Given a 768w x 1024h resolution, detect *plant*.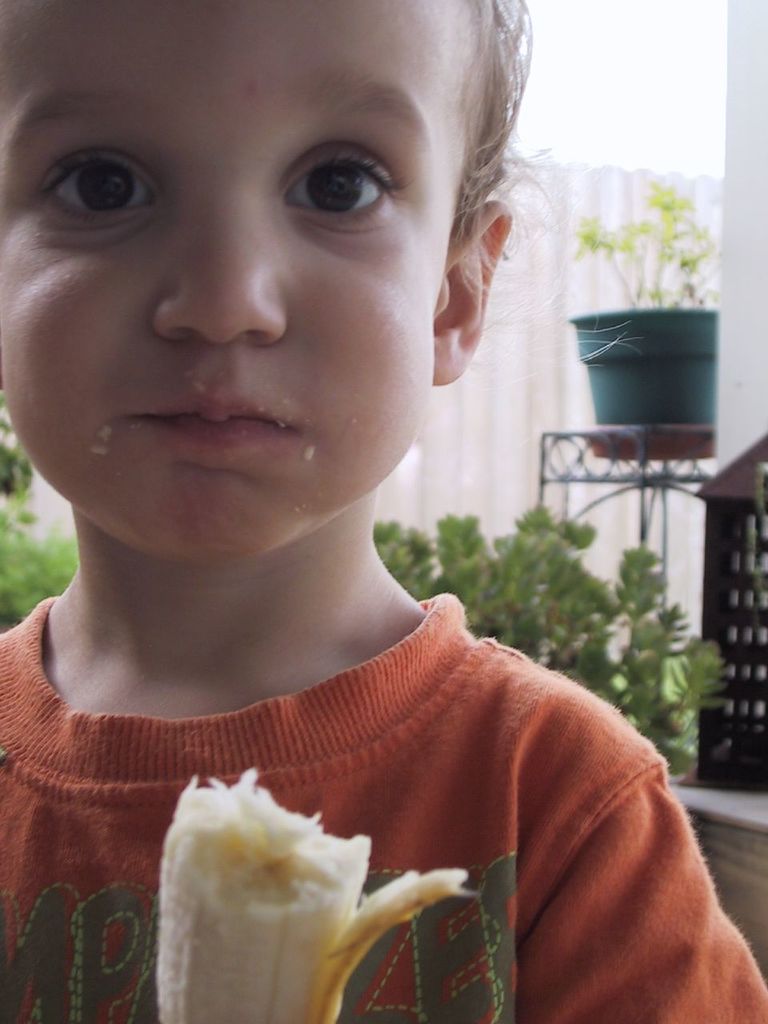
(left=593, top=165, right=749, bottom=323).
